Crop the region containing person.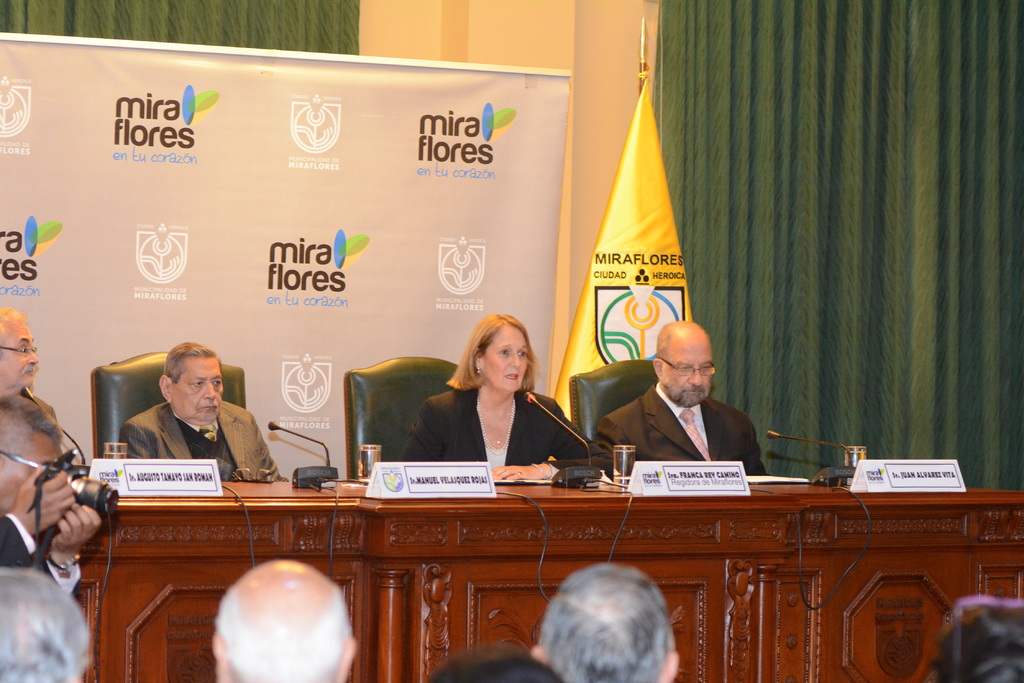
Crop region: <bbox>0, 566, 96, 682</bbox>.
